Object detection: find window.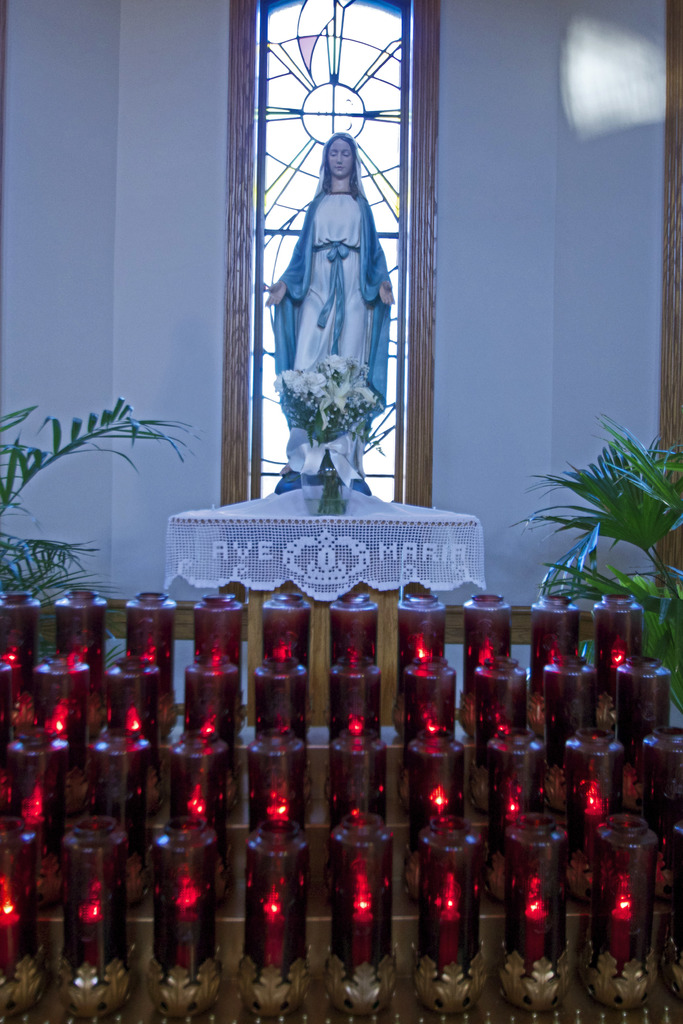
243, 0, 419, 505.
